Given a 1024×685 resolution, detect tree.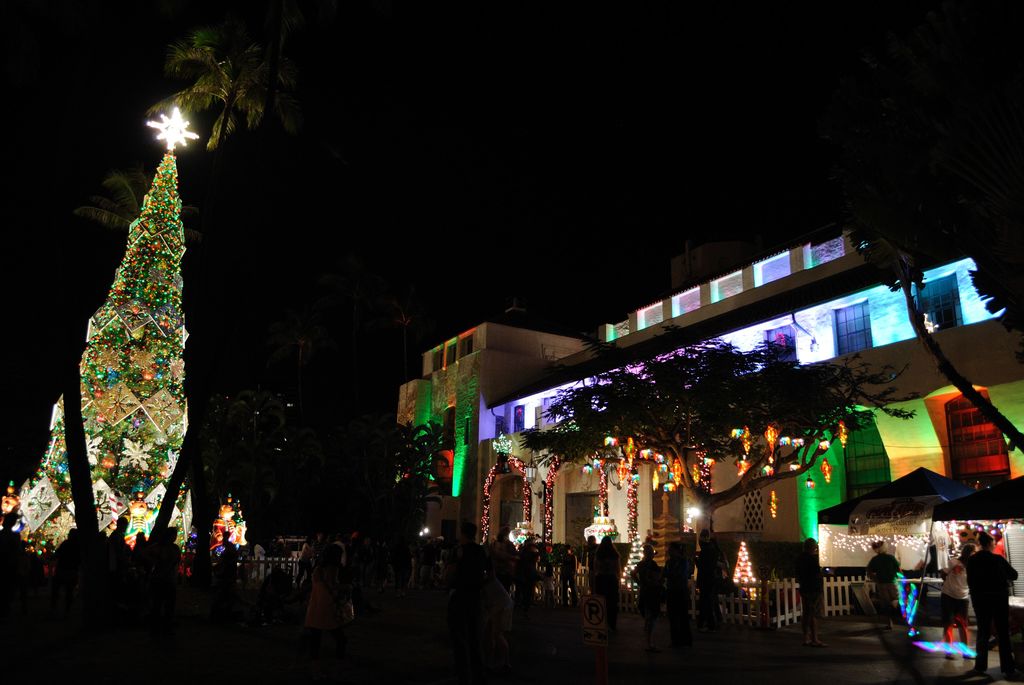
left=806, top=104, right=1023, bottom=468.
